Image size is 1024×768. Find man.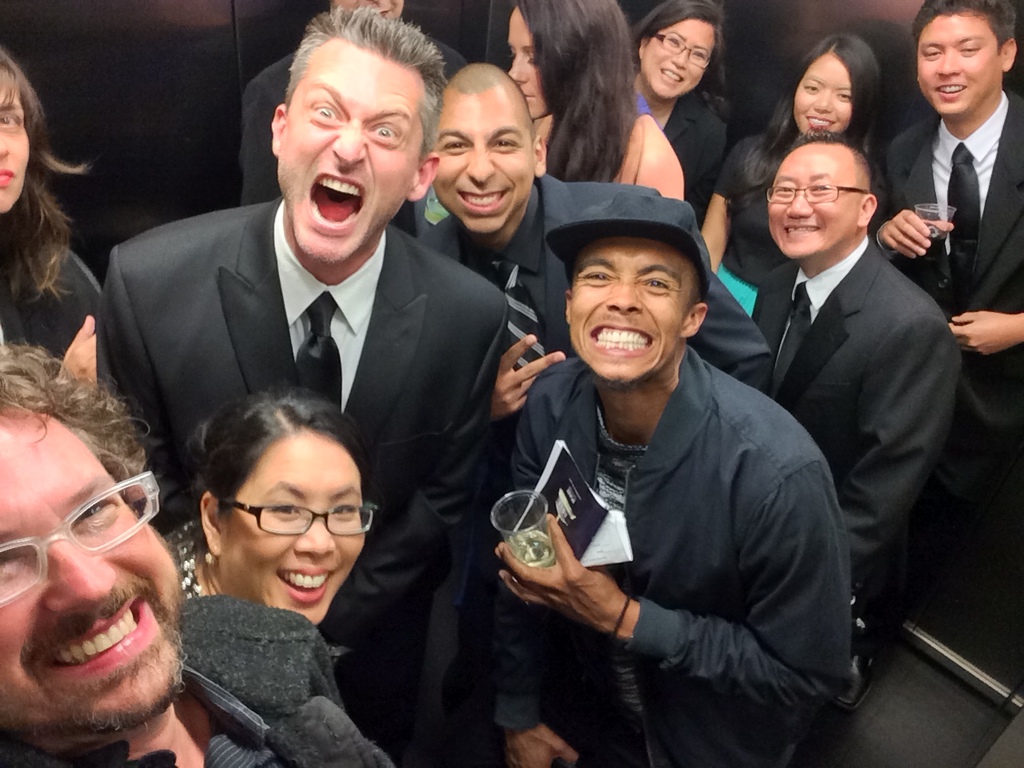
detection(240, 0, 470, 202).
